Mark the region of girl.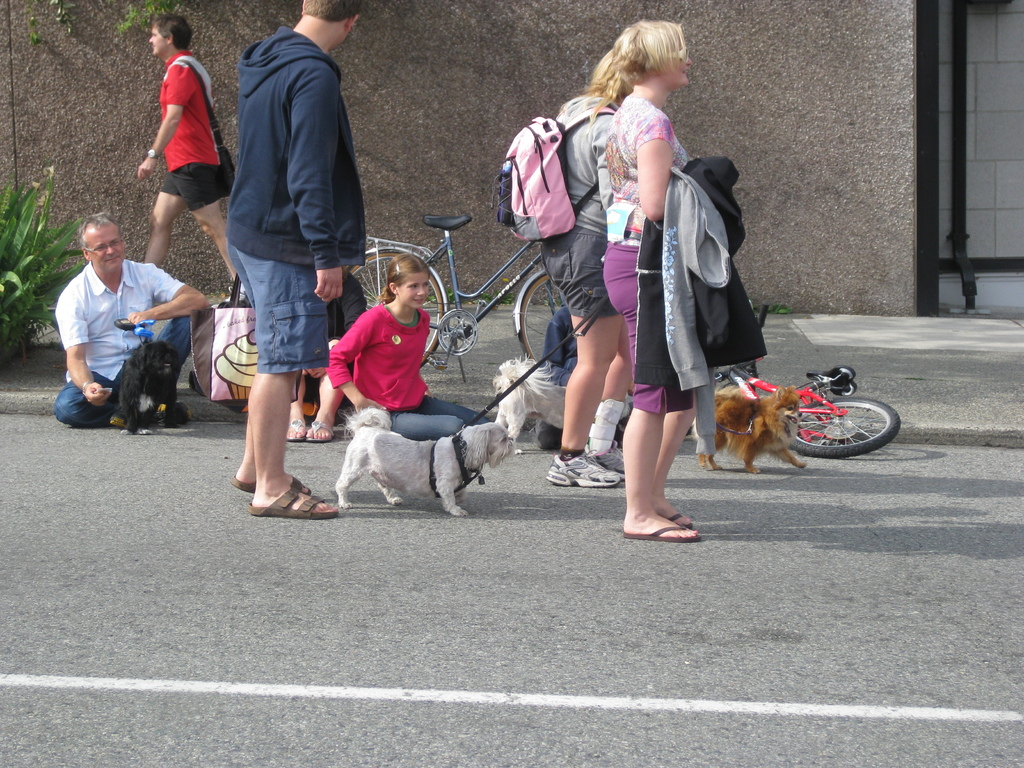
Region: detection(540, 44, 625, 480).
